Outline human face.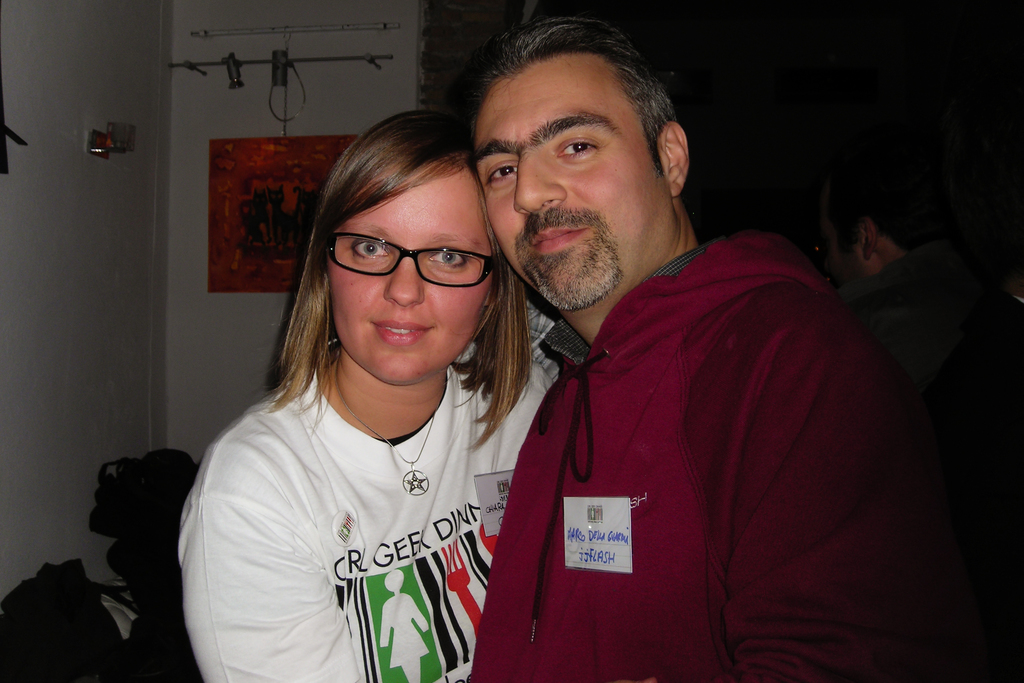
Outline: bbox(474, 51, 671, 307).
